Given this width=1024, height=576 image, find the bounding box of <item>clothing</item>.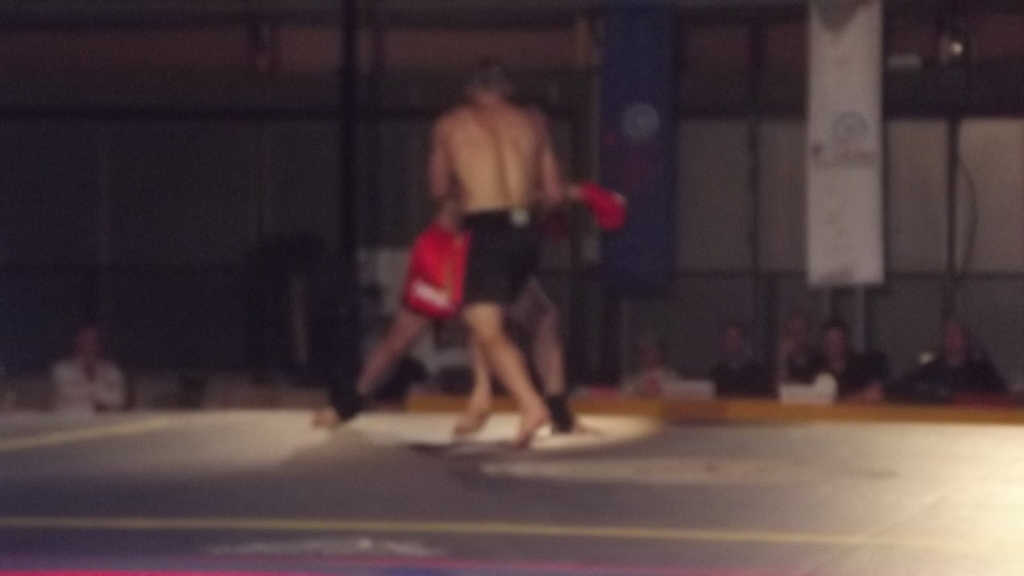
bbox(783, 349, 822, 385).
